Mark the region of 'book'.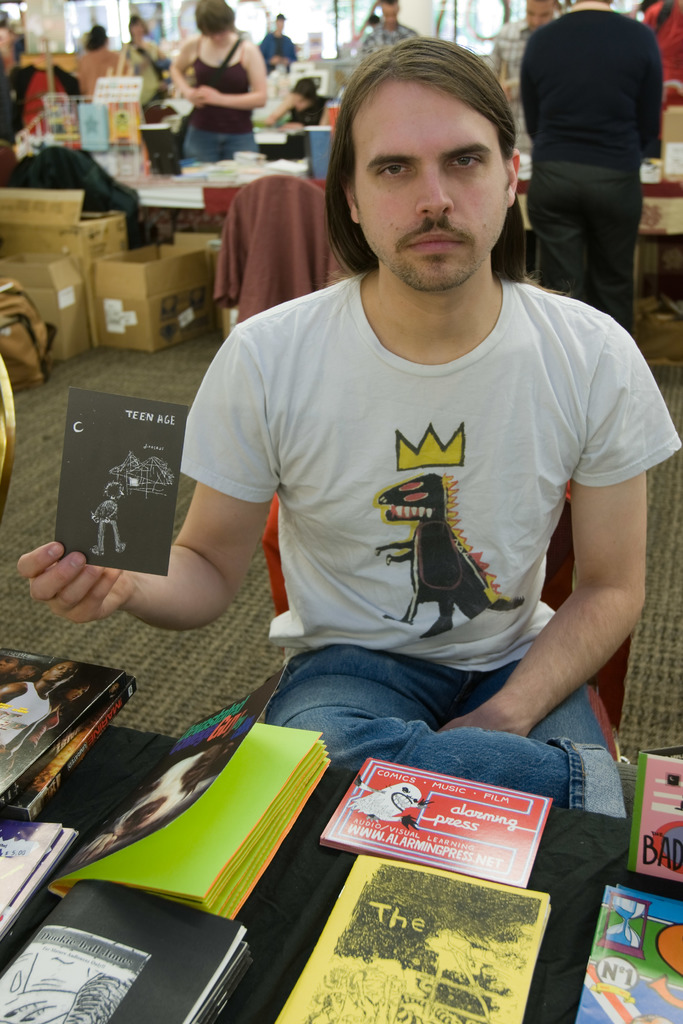
Region: 79,94,112,152.
